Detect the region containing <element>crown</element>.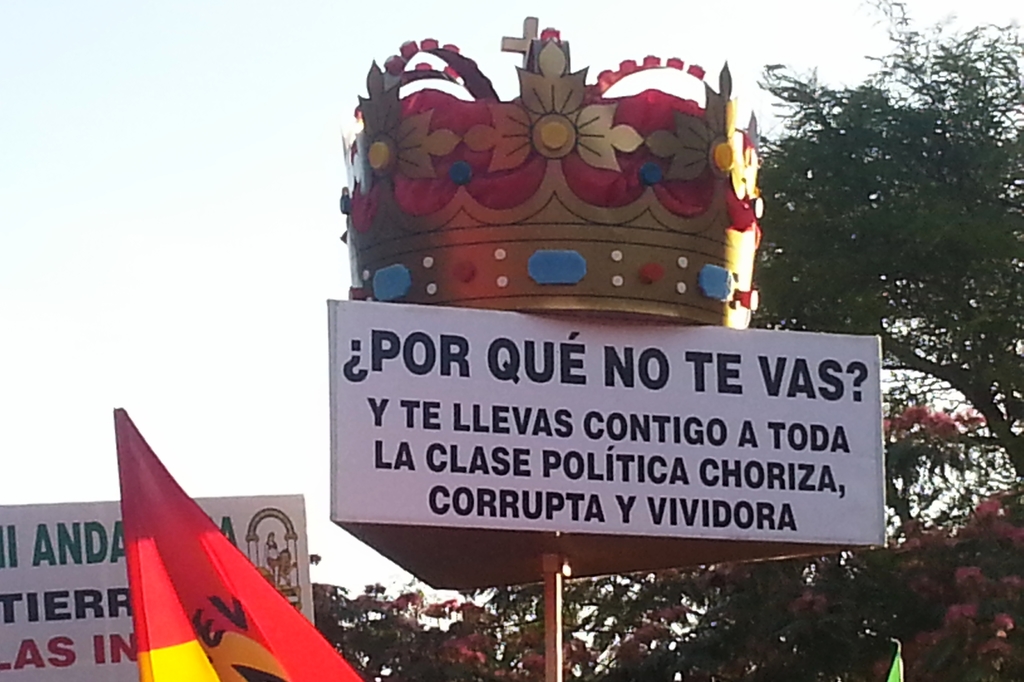
(x1=337, y1=17, x2=767, y2=330).
